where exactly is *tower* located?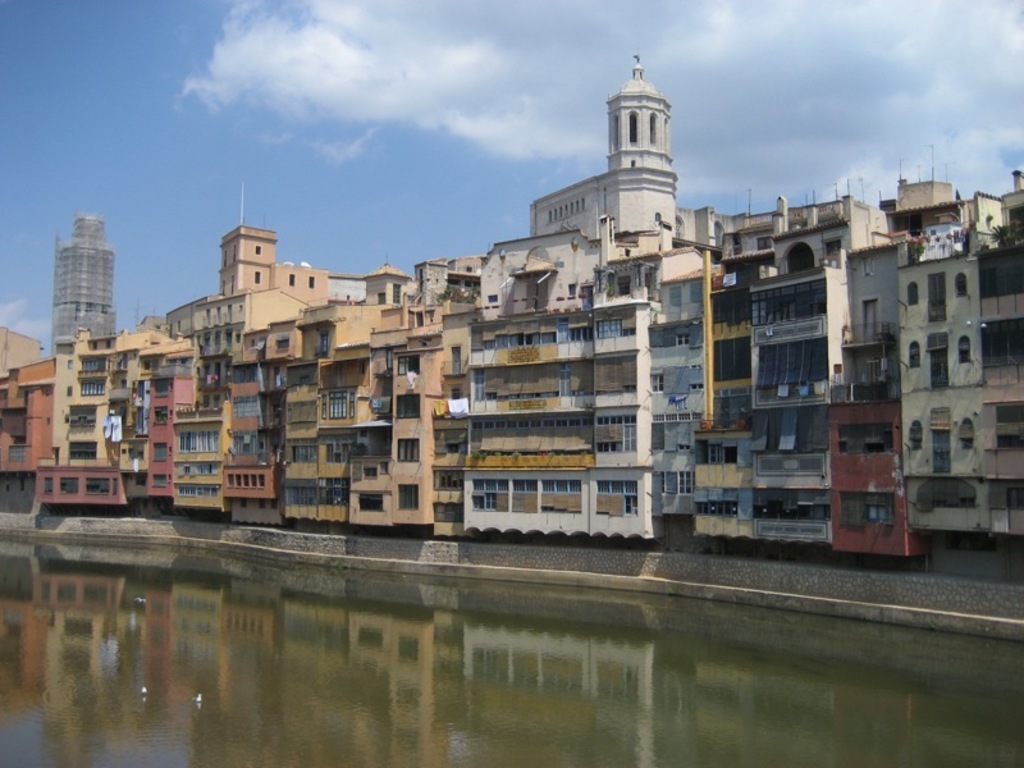
Its bounding box is x1=609 y1=58 x2=684 y2=242.
